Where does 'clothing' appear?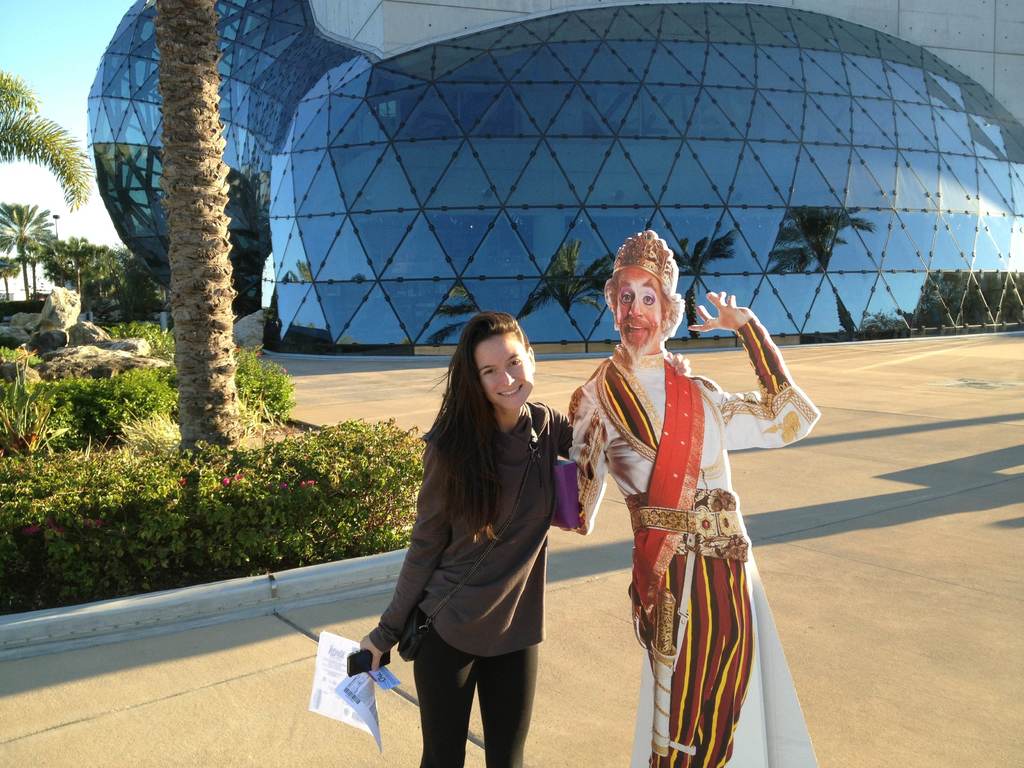
Appears at region(553, 315, 787, 715).
